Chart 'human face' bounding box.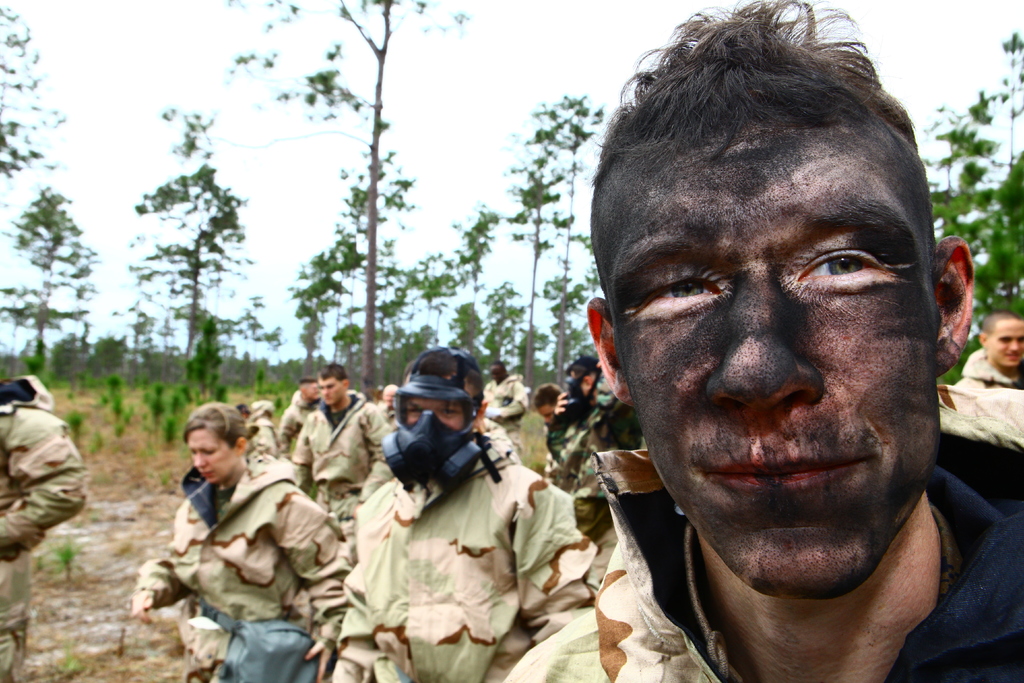
Charted: BBox(988, 323, 1023, 363).
